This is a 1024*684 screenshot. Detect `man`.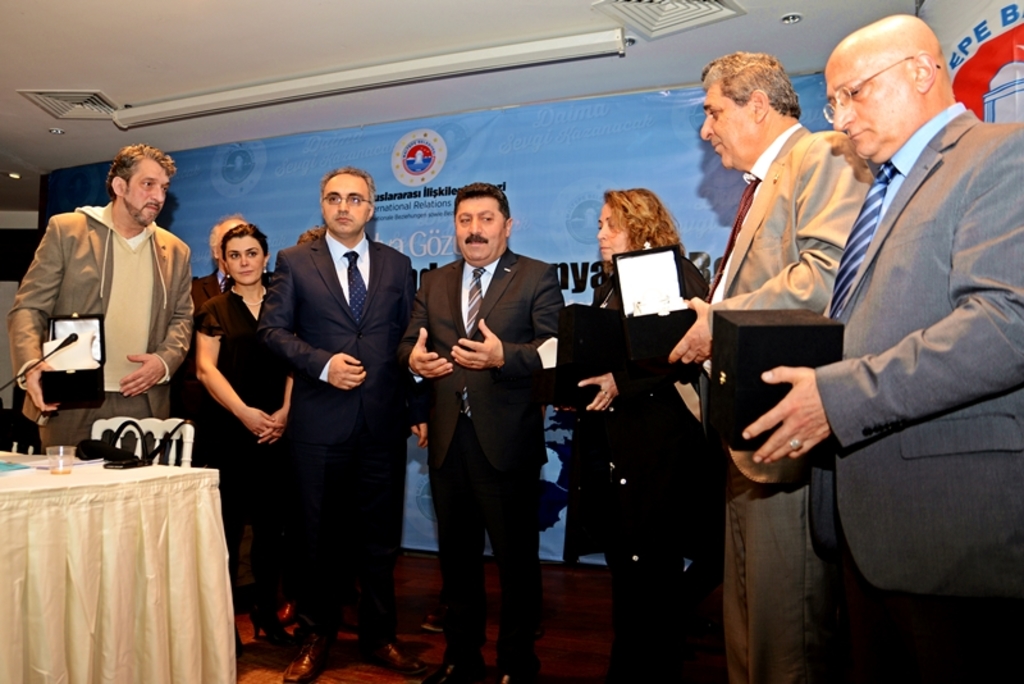
x1=396, y1=183, x2=568, y2=679.
